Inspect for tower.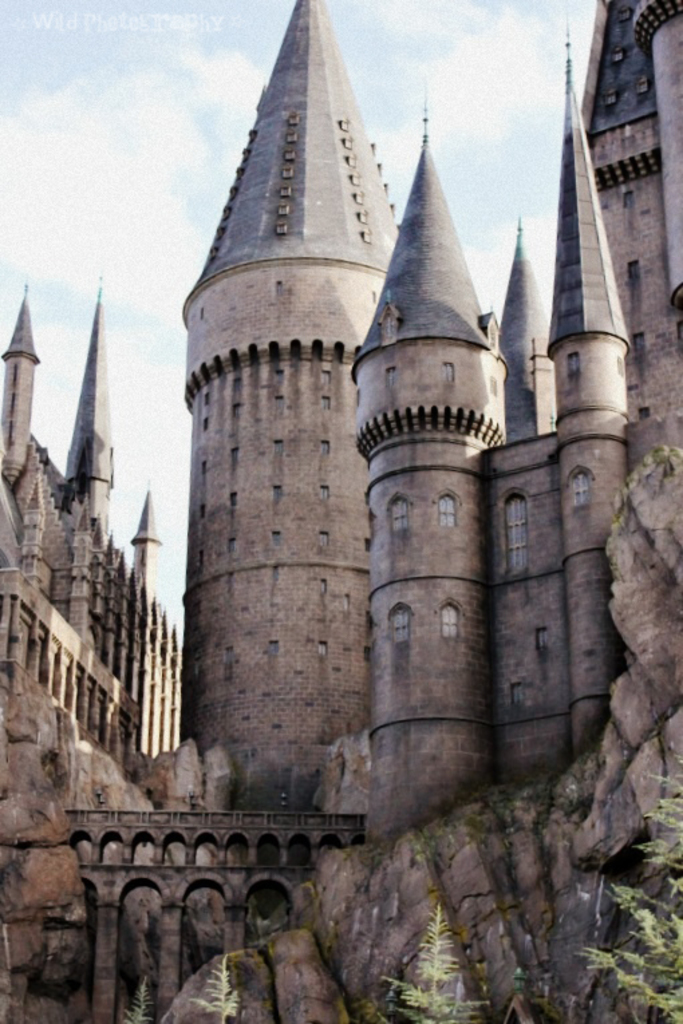
Inspection: x1=151, y1=12, x2=431, y2=830.
